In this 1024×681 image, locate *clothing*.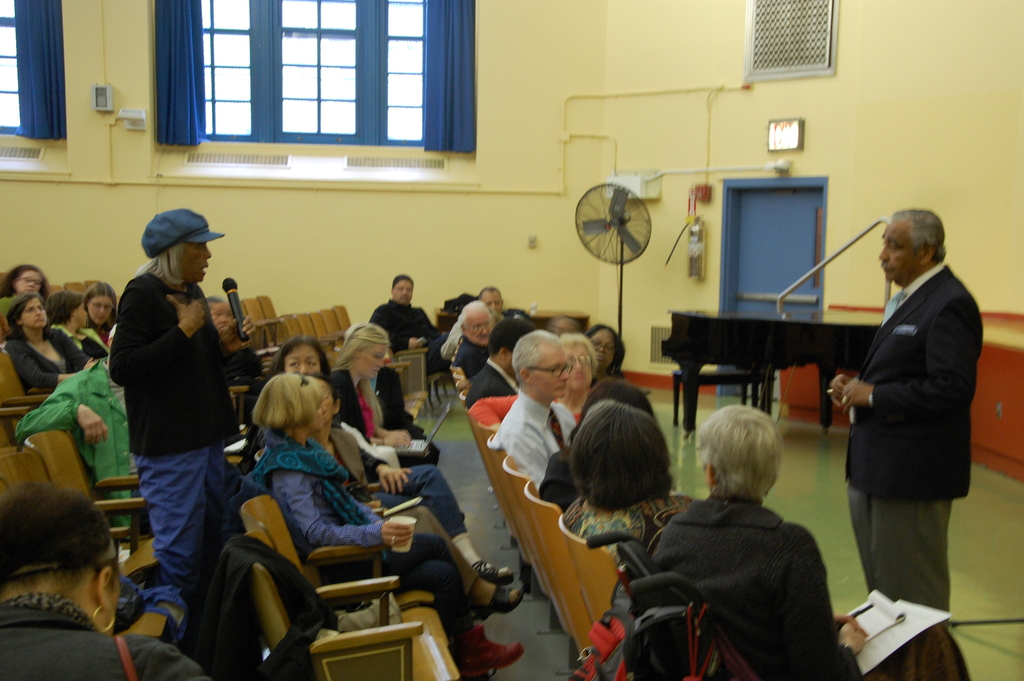
Bounding box: <region>649, 491, 972, 680</region>.
